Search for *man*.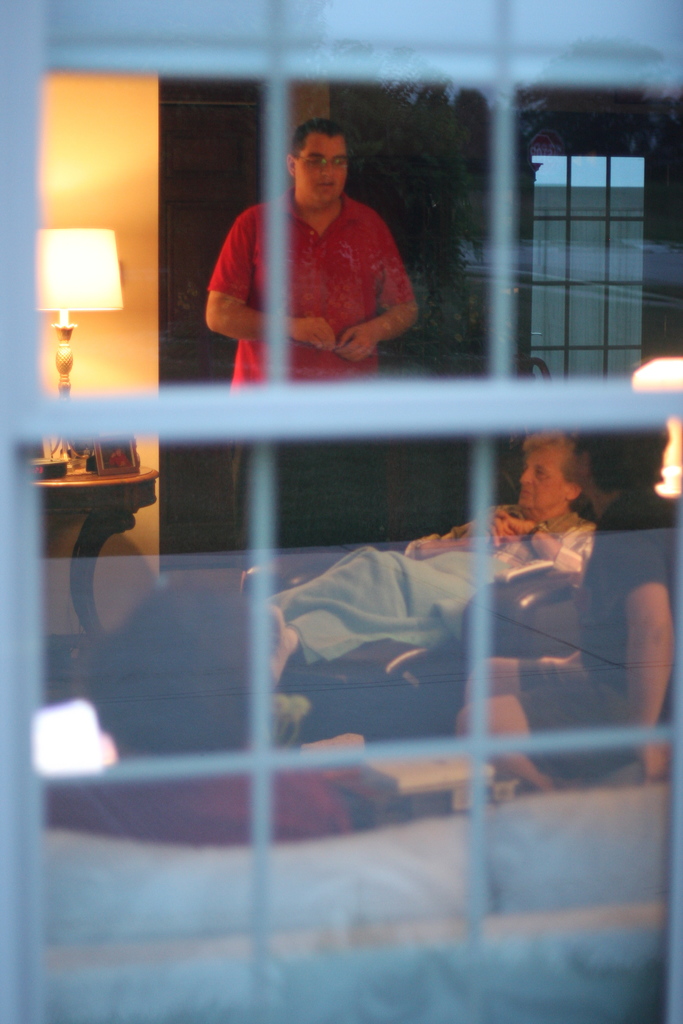
Found at 439, 412, 682, 791.
